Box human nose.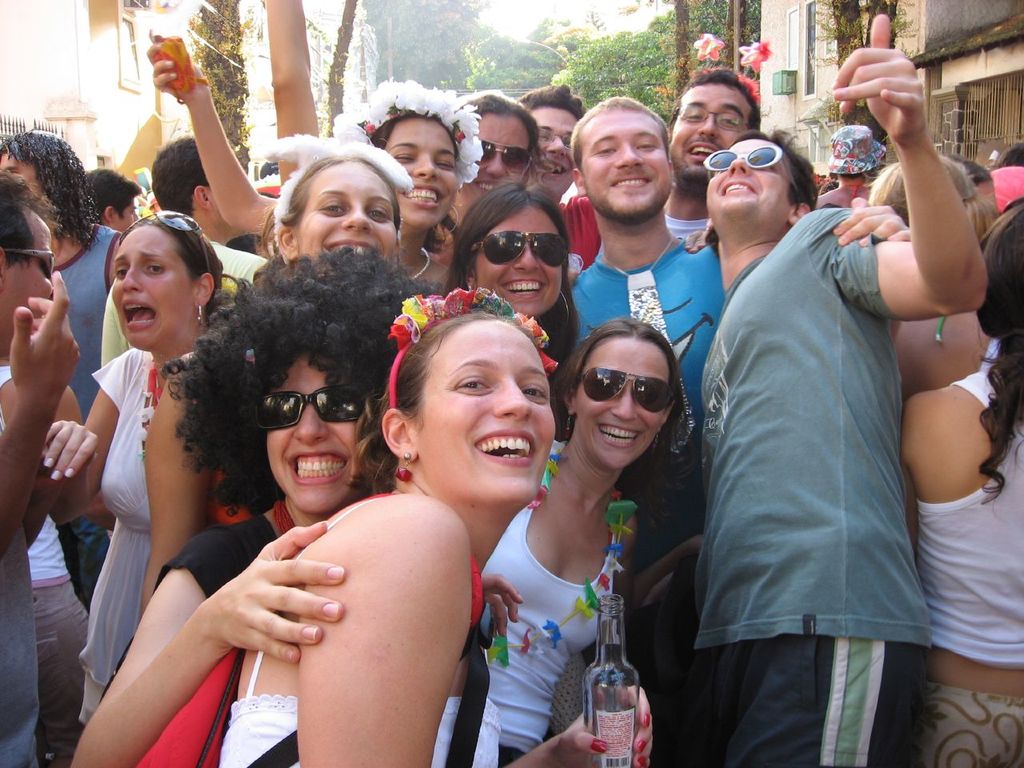
pyautogui.locateOnScreen(493, 377, 536, 421).
